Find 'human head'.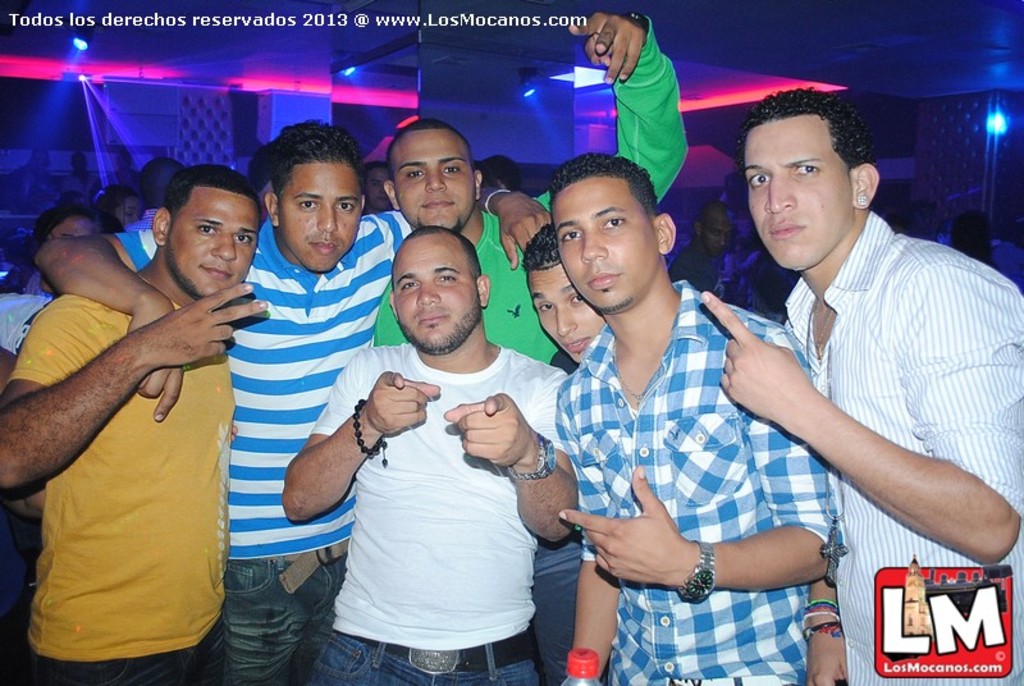
[260,122,369,270].
